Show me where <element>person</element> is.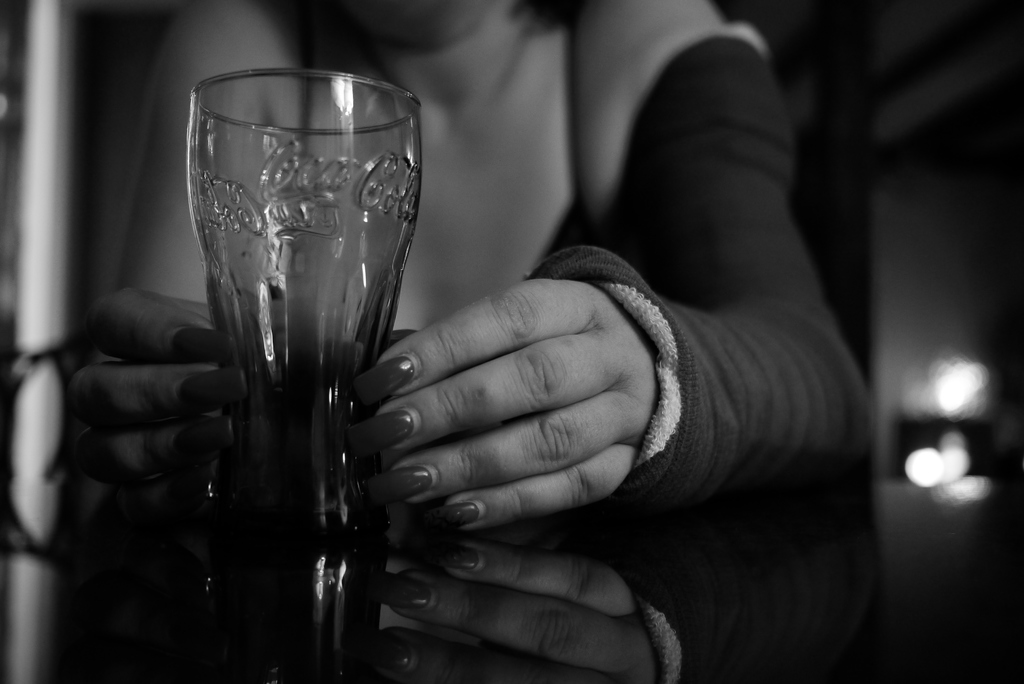
<element>person</element> is at 0 0 872 683.
